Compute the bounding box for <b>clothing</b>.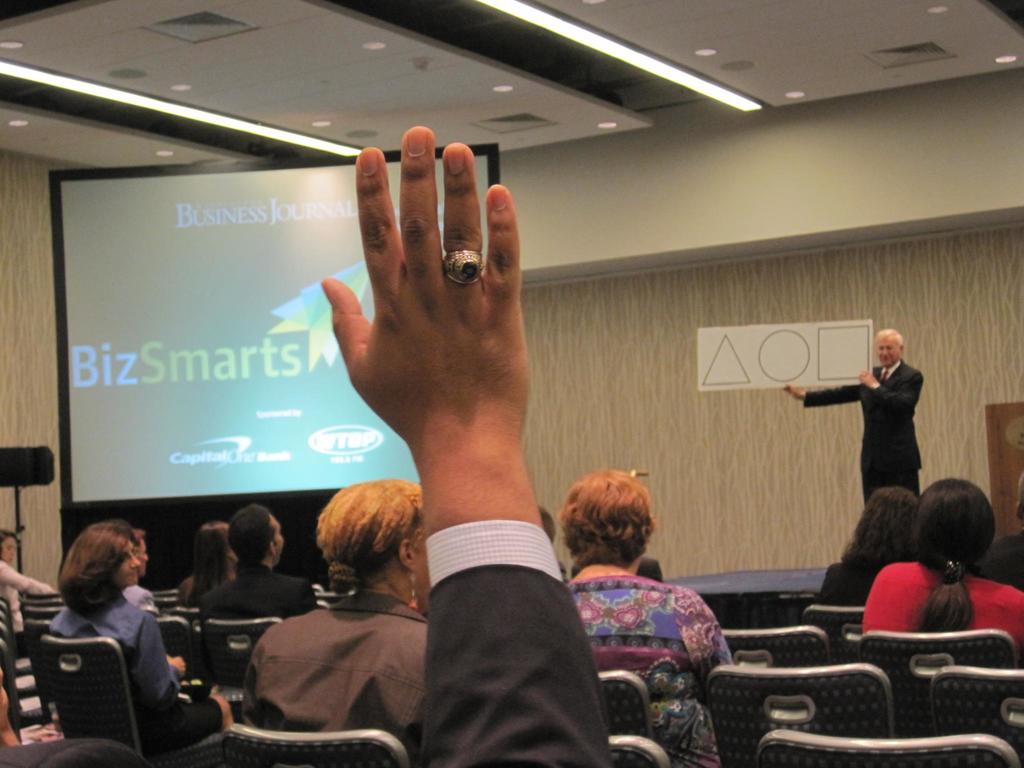
pyautogui.locateOnScreen(565, 572, 735, 767).
